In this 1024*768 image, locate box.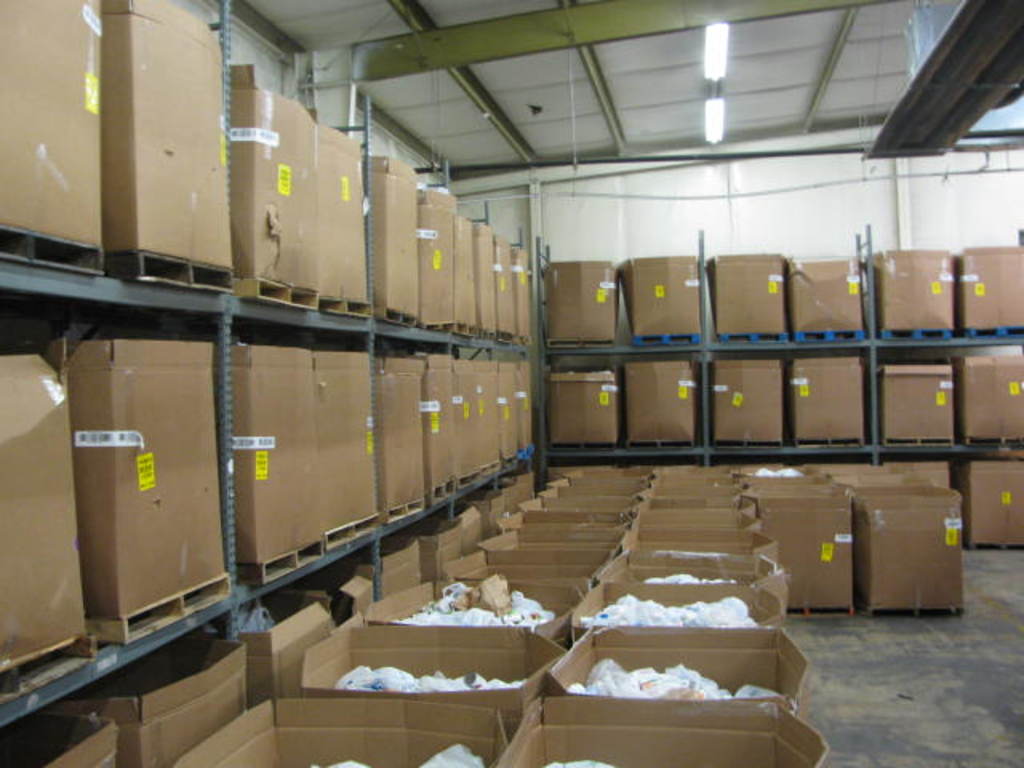
Bounding box: 472,227,496,339.
